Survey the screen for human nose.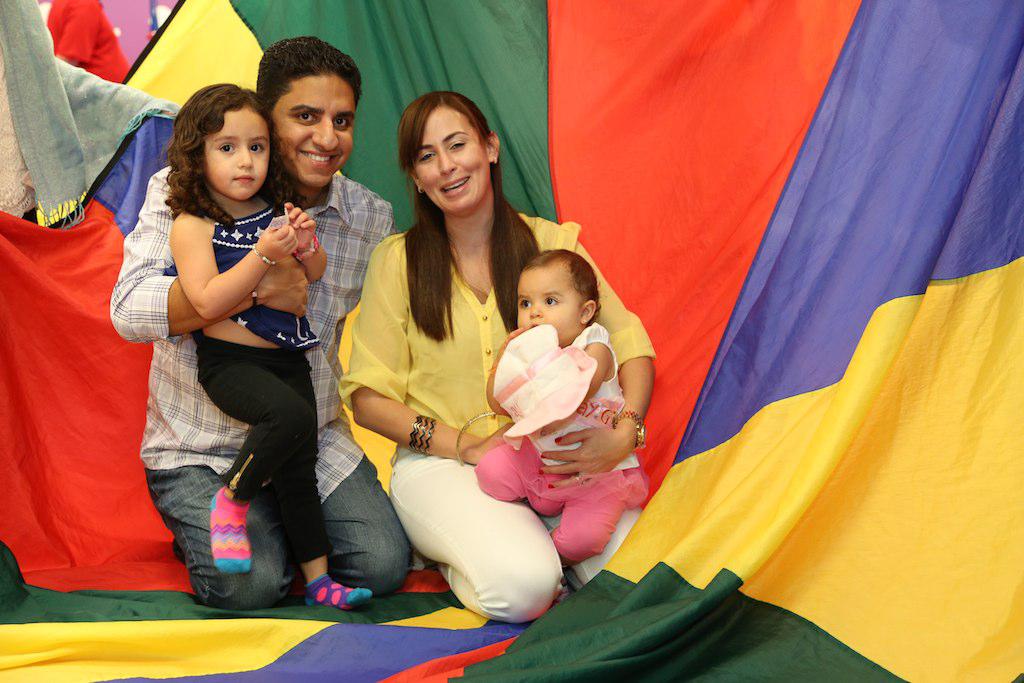
Survey found: {"x1": 440, "y1": 149, "x2": 456, "y2": 172}.
